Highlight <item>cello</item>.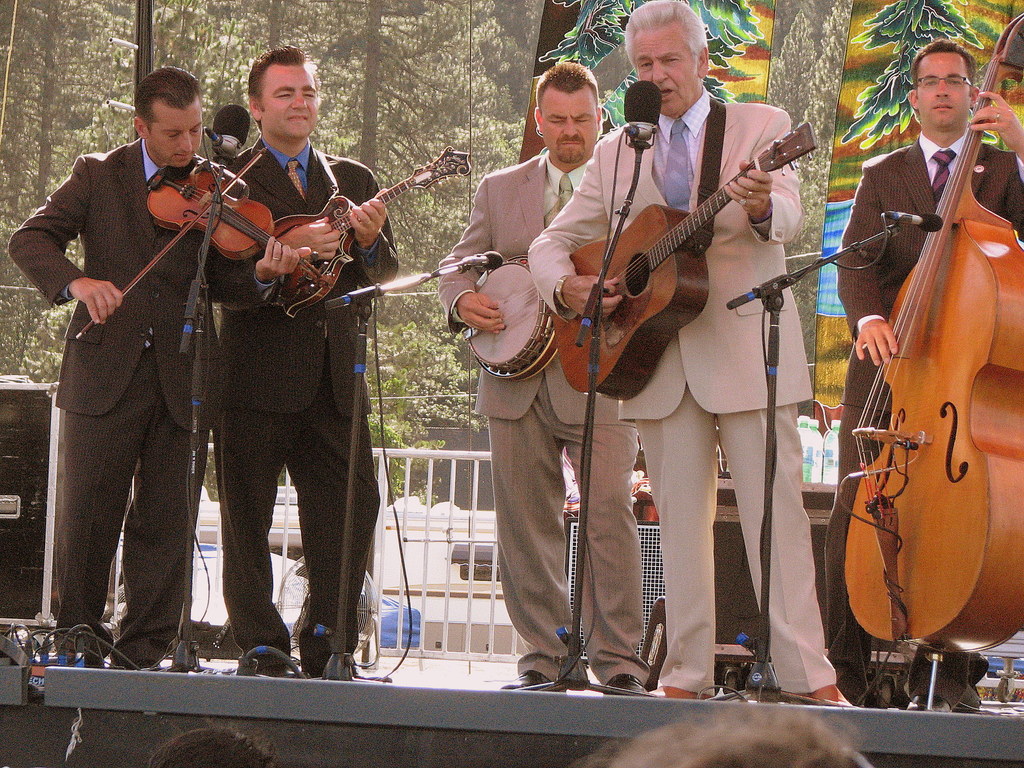
Highlighted region: bbox=[844, 9, 1023, 708].
